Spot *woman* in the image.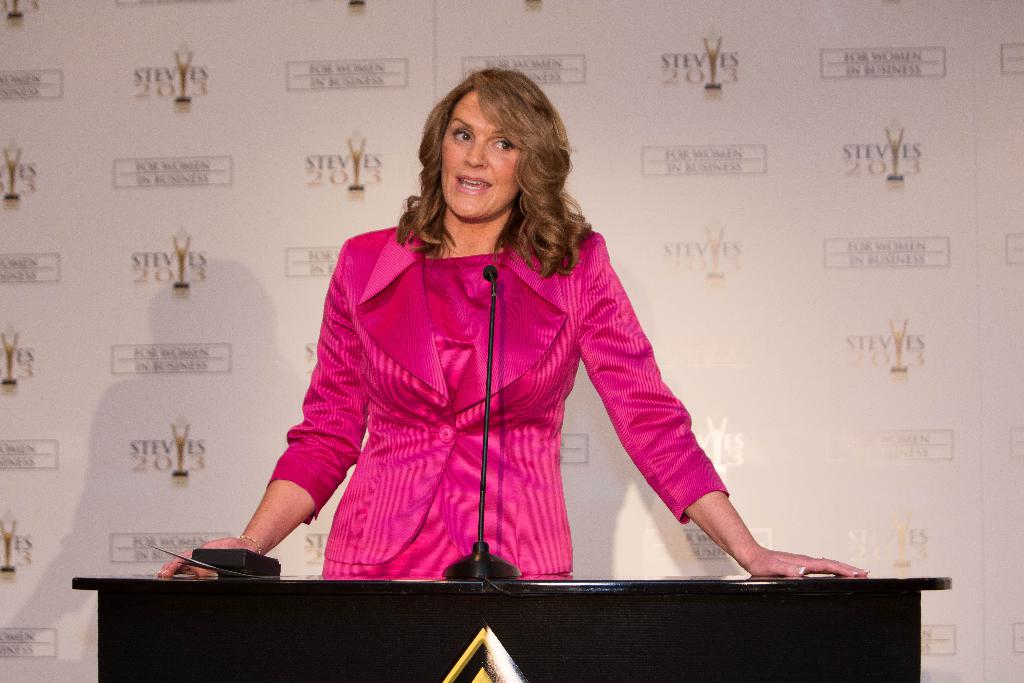
*woman* found at (209,104,777,615).
